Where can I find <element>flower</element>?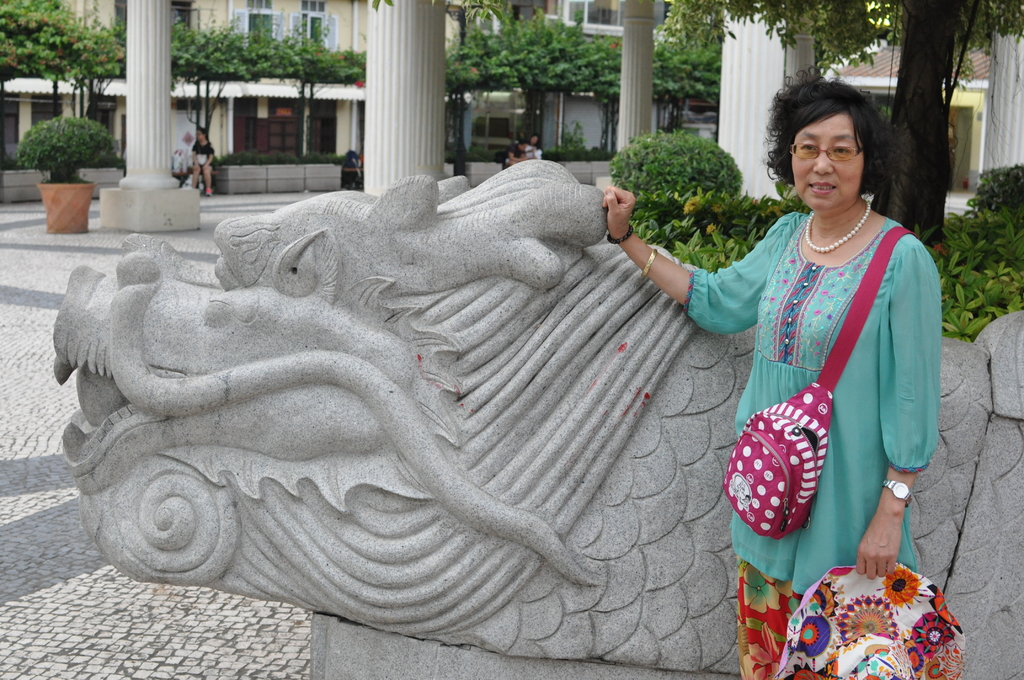
You can find it at (876, 565, 930, 614).
